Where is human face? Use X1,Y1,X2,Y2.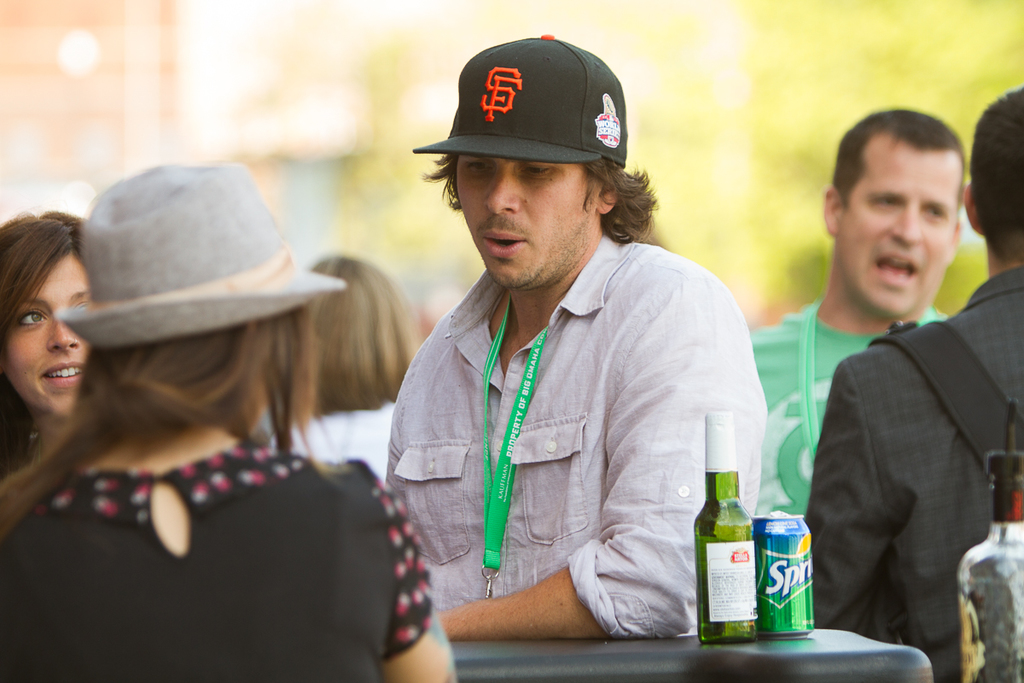
451,163,602,301.
